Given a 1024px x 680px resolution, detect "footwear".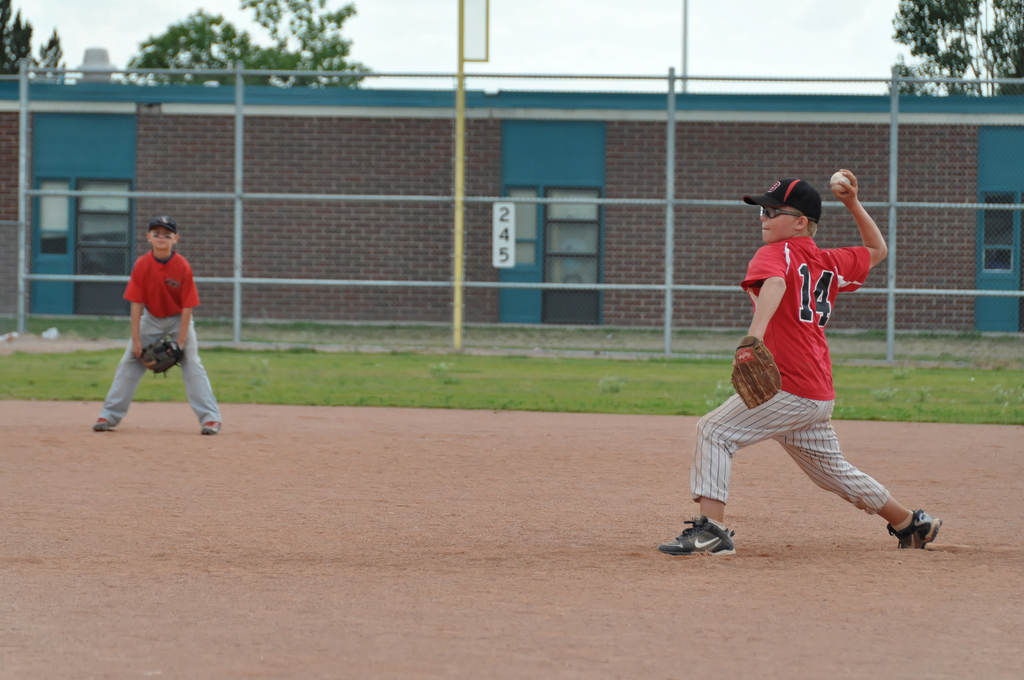
(202,423,223,438).
